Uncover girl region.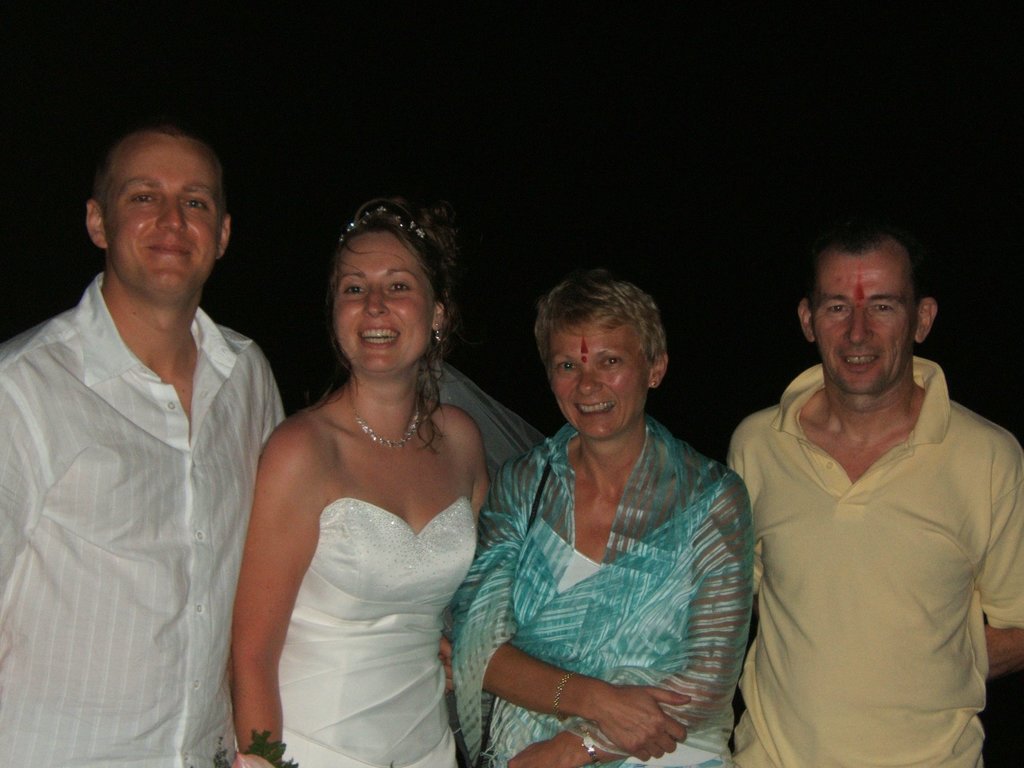
Uncovered: left=438, top=272, right=772, bottom=766.
